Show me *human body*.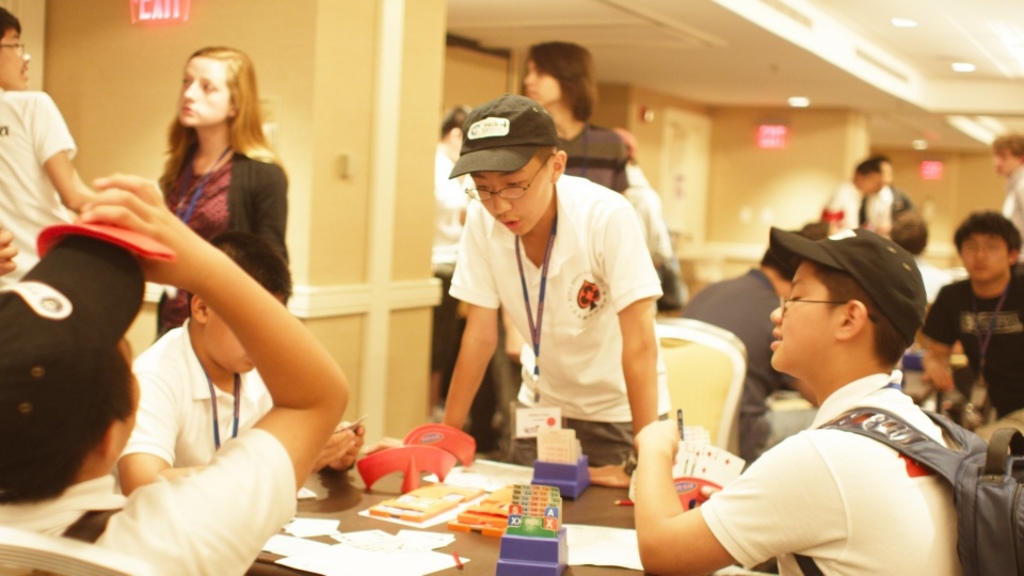
*human body* is here: {"left": 561, "top": 121, "right": 635, "bottom": 198}.
